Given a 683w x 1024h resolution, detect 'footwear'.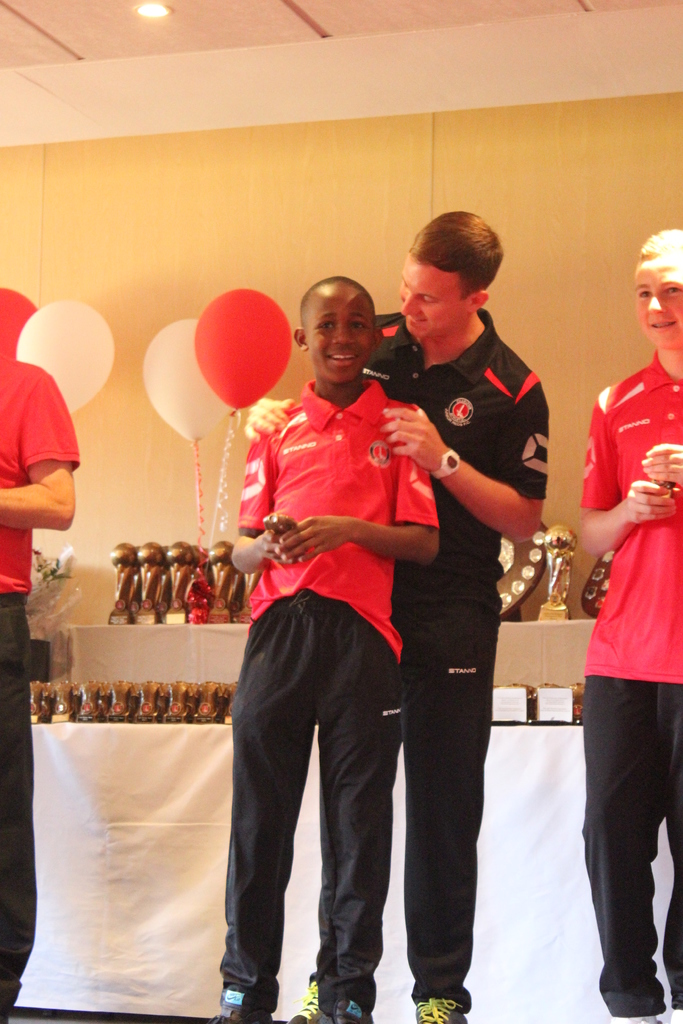
<region>402, 996, 463, 1023</region>.
